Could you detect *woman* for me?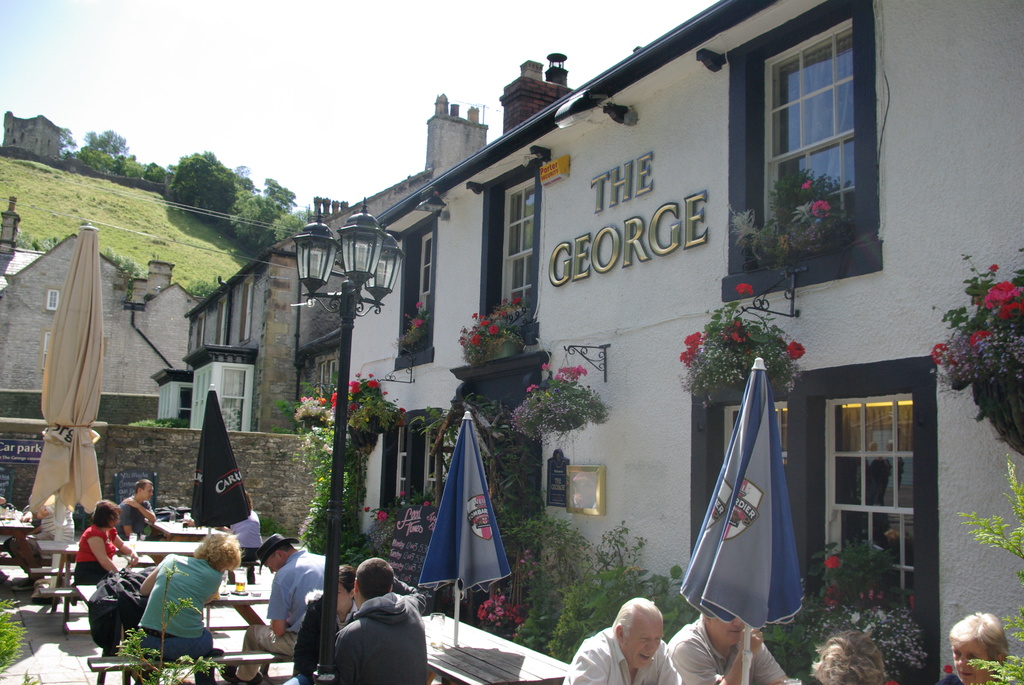
Detection result: [x1=284, y1=560, x2=358, y2=684].
